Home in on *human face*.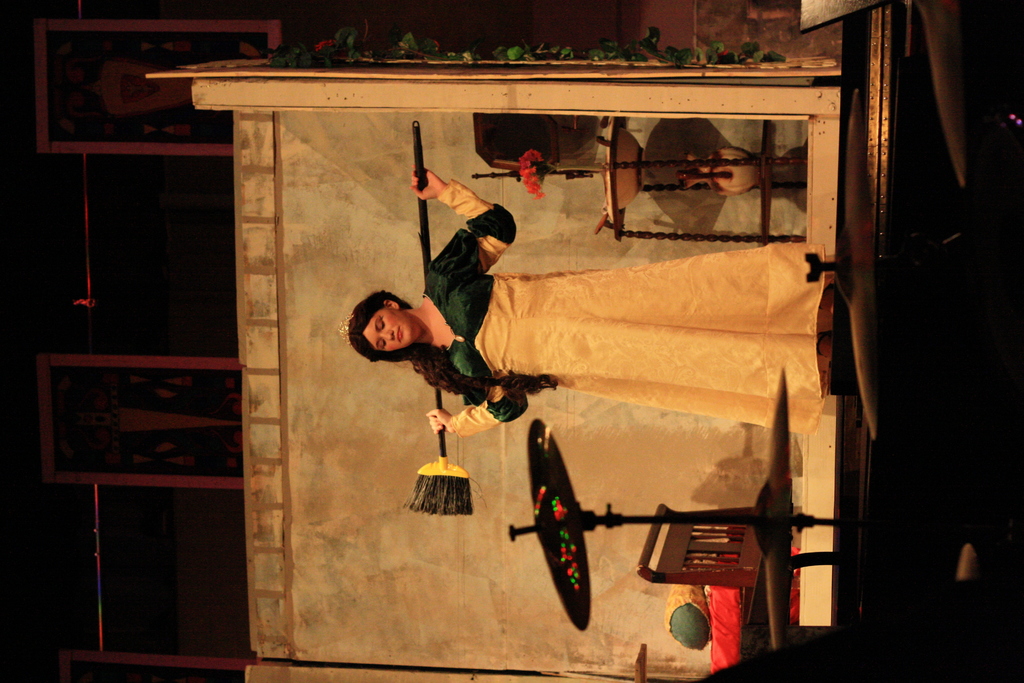
Homed in at Rect(365, 306, 411, 353).
